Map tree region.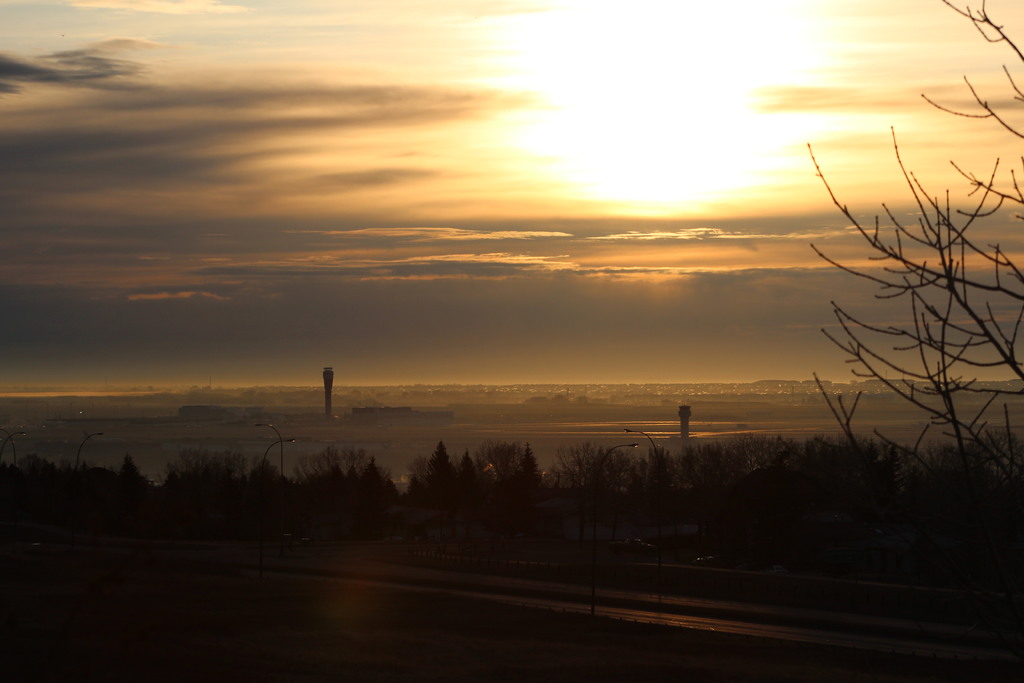
Mapped to (297, 444, 394, 532).
